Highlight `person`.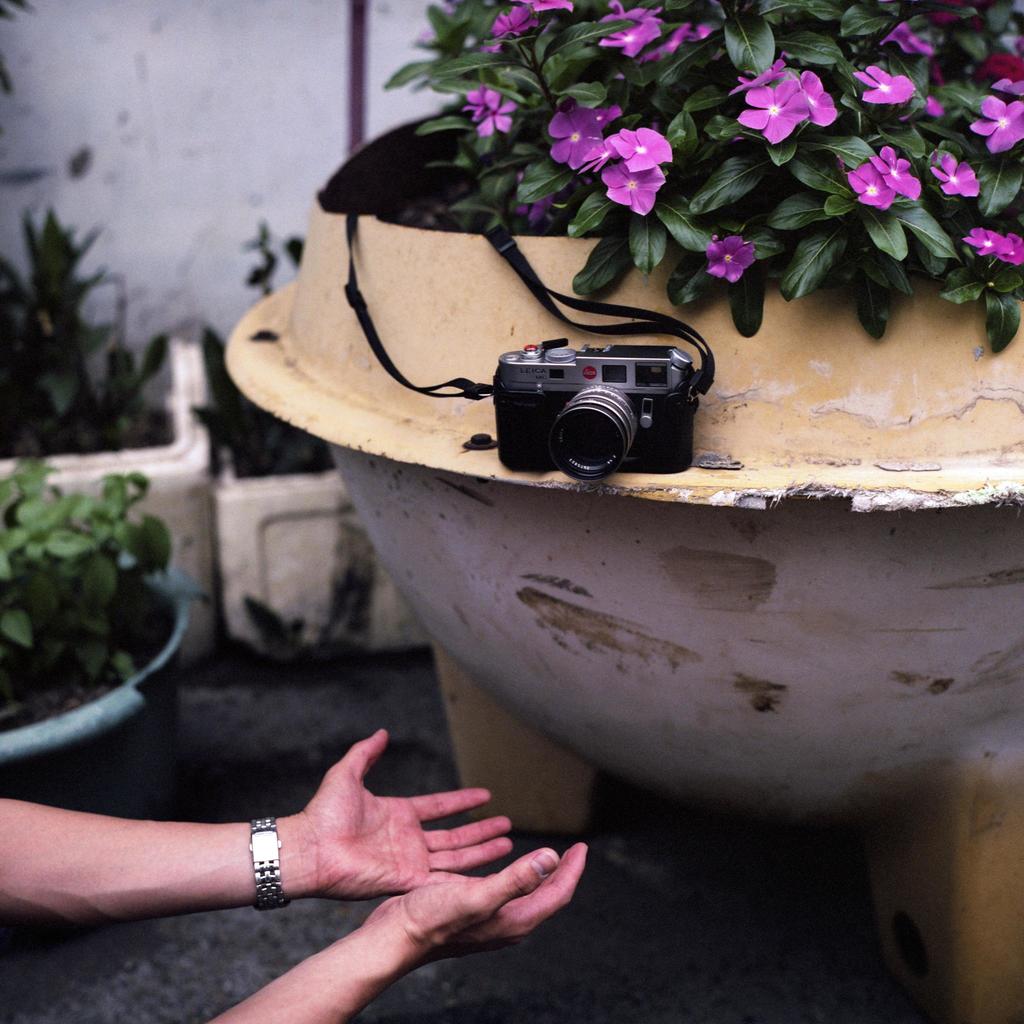
Highlighted region: <bbox>0, 726, 590, 1023</bbox>.
